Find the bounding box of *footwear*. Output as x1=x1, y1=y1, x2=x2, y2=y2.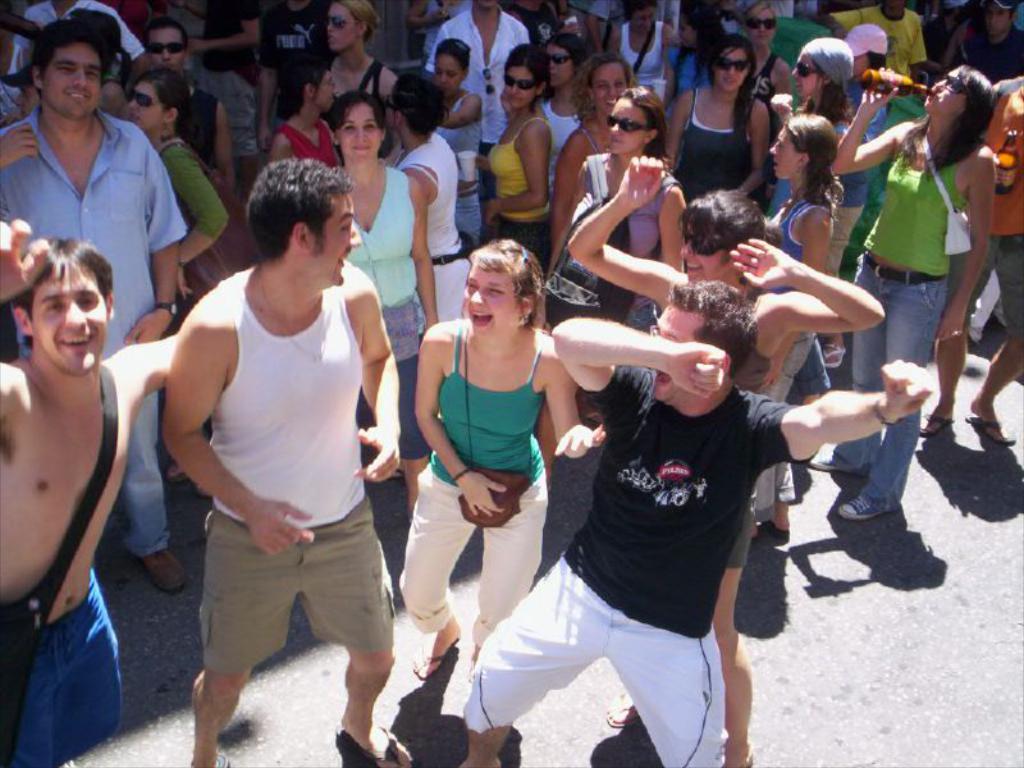
x1=995, y1=297, x2=1010, y2=332.
